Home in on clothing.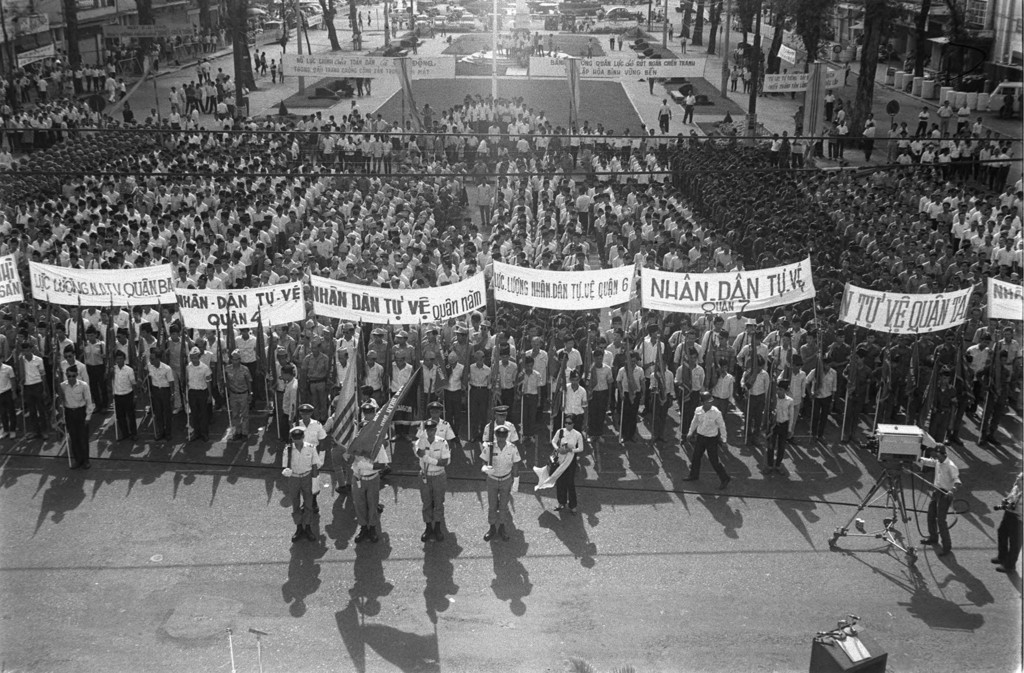
Homed in at {"left": 857, "top": 342, "right": 879, "bottom": 356}.
